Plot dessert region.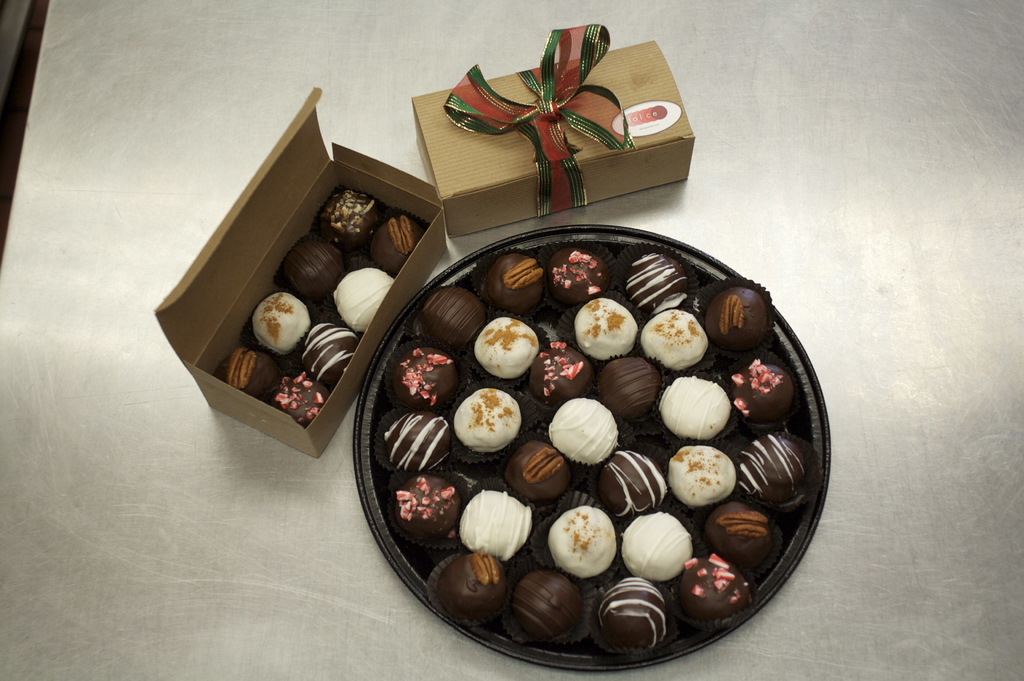
Plotted at [620,249,681,315].
